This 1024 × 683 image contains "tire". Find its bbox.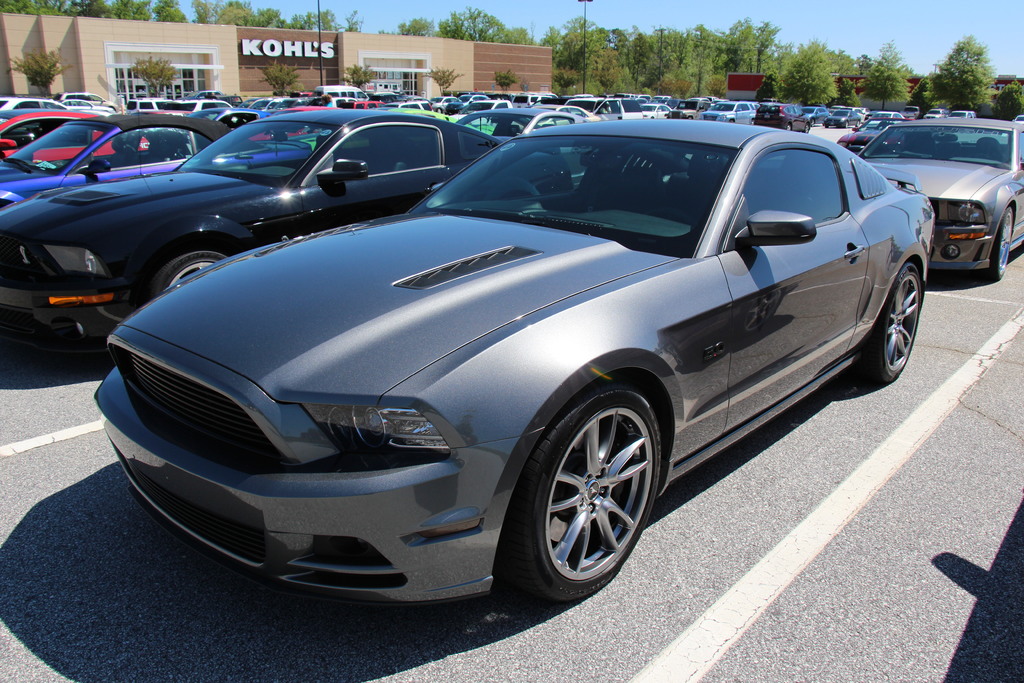
806,126,811,136.
